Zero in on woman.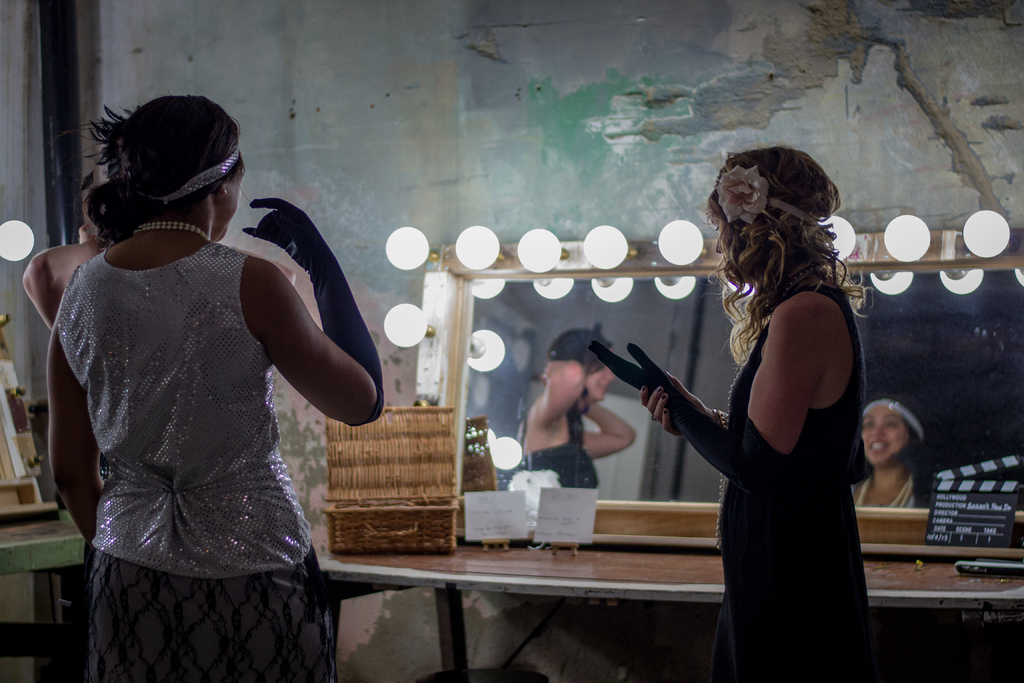
Zeroed in: [31,92,381,682].
